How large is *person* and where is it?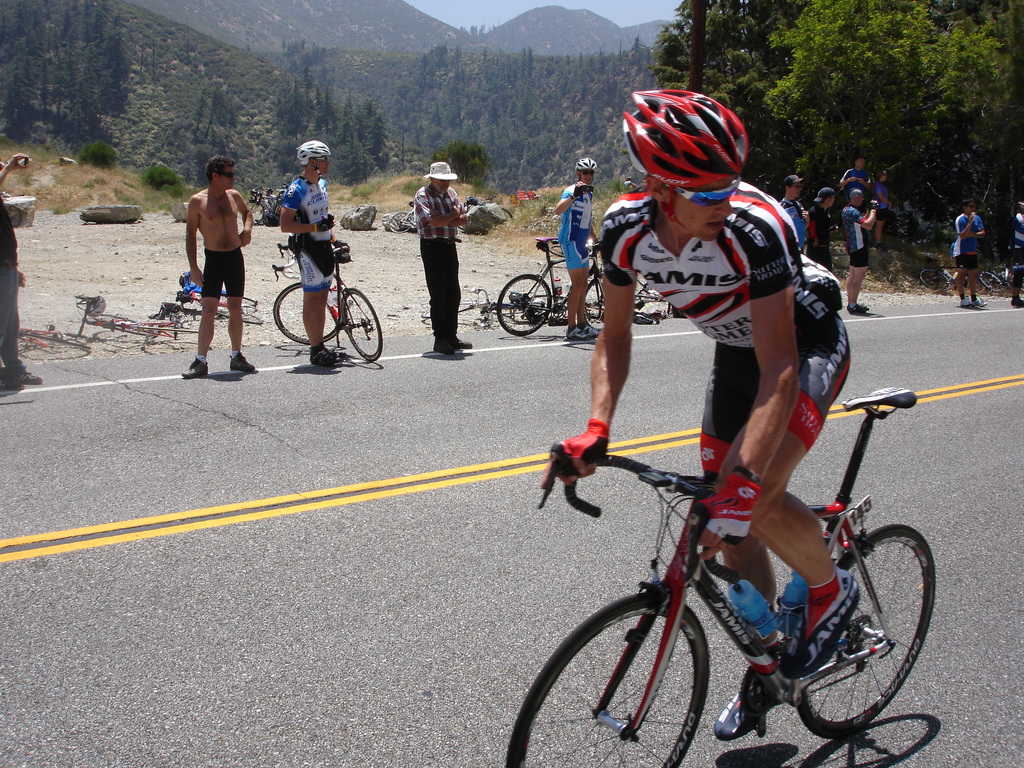
Bounding box: (x1=803, y1=187, x2=834, y2=271).
